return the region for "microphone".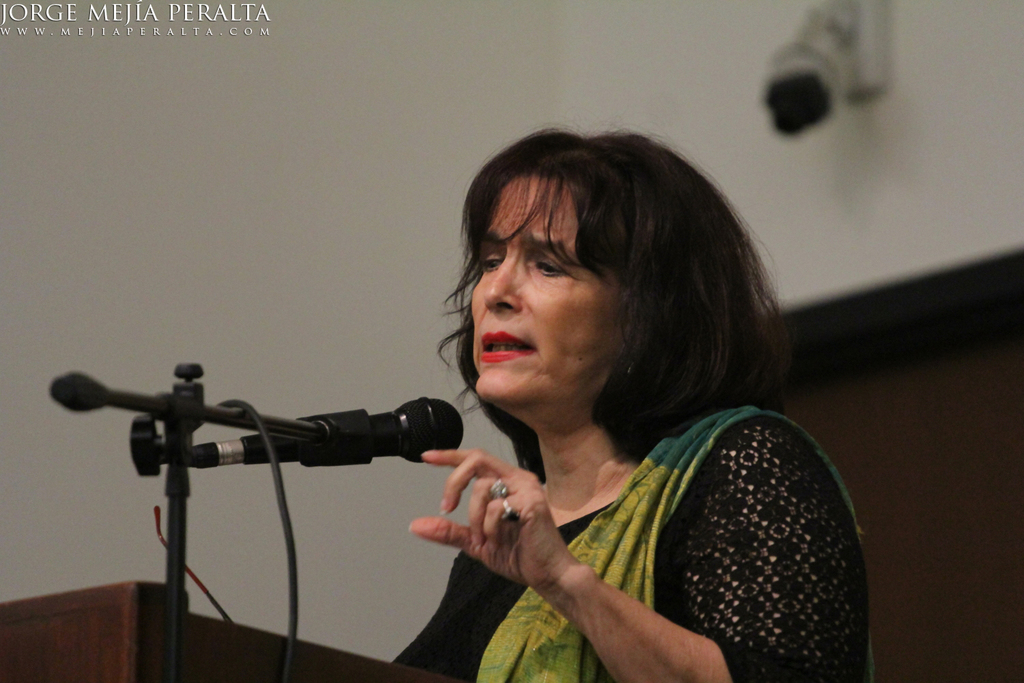
bbox(239, 395, 464, 464).
